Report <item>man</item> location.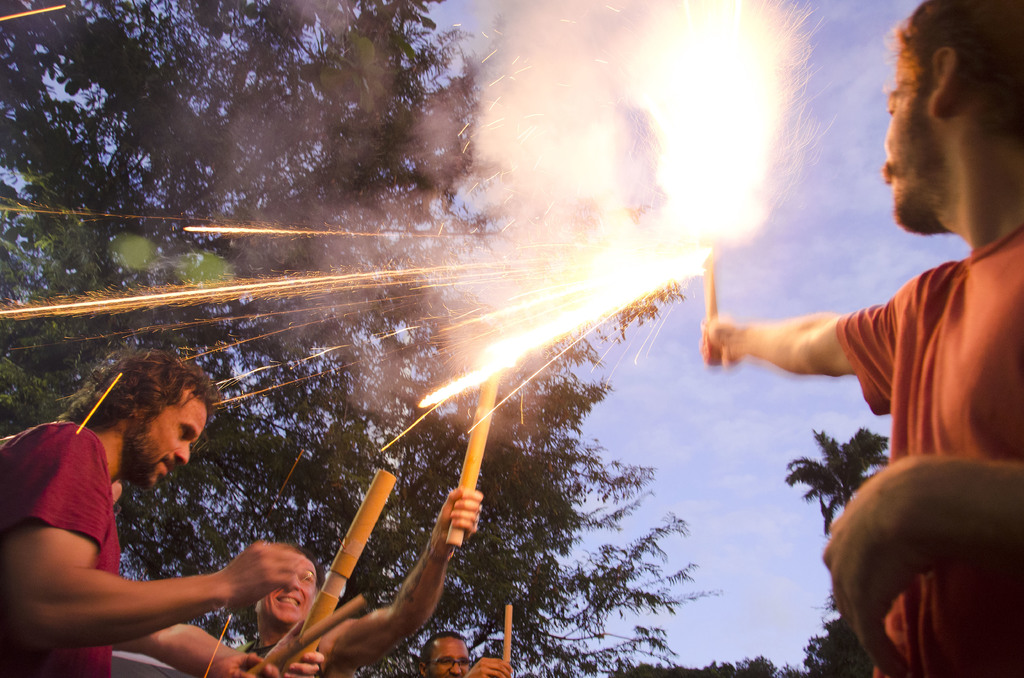
Report: Rect(0, 353, 281, 677).
